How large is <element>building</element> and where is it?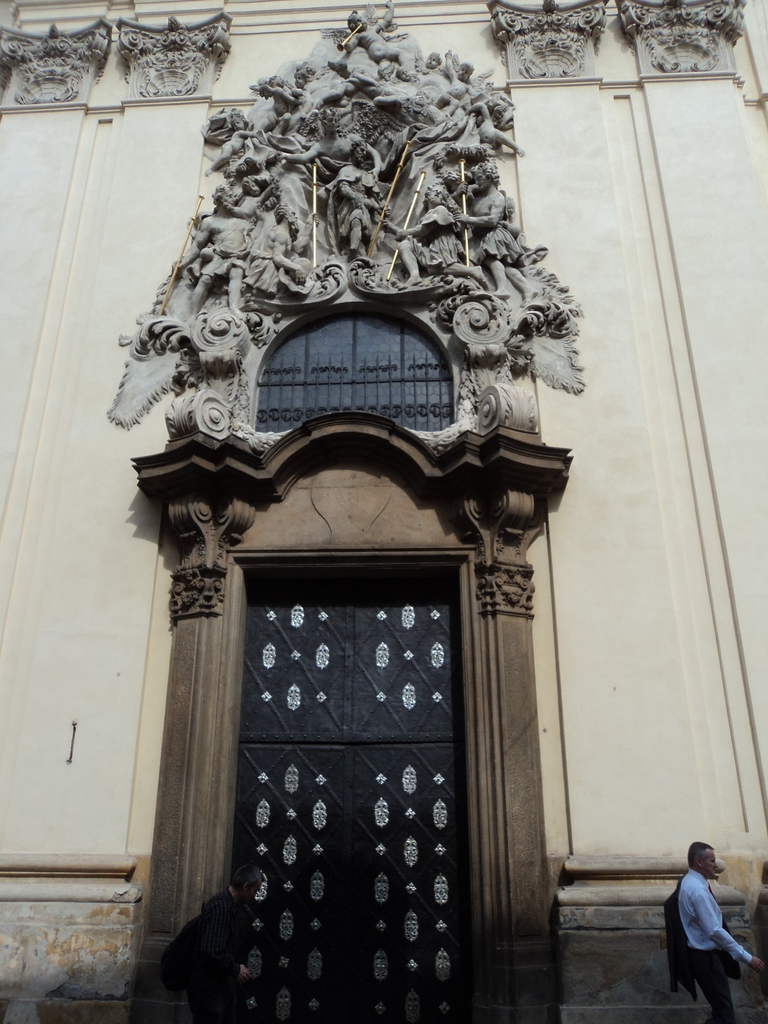
Bounding box: <bbox>0, 0, 767, 1023</bbox>.
